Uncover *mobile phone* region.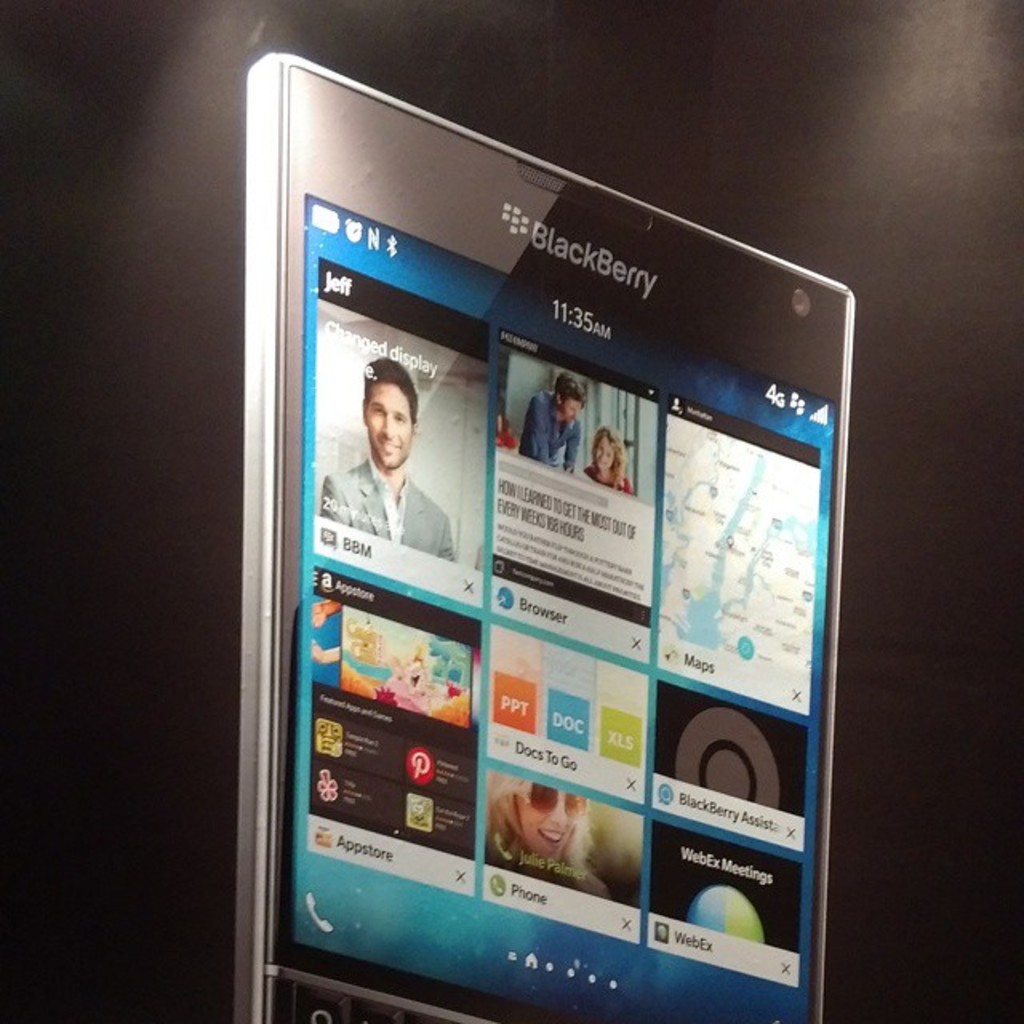
Uncovered: [237, 51, 856, 1022].
